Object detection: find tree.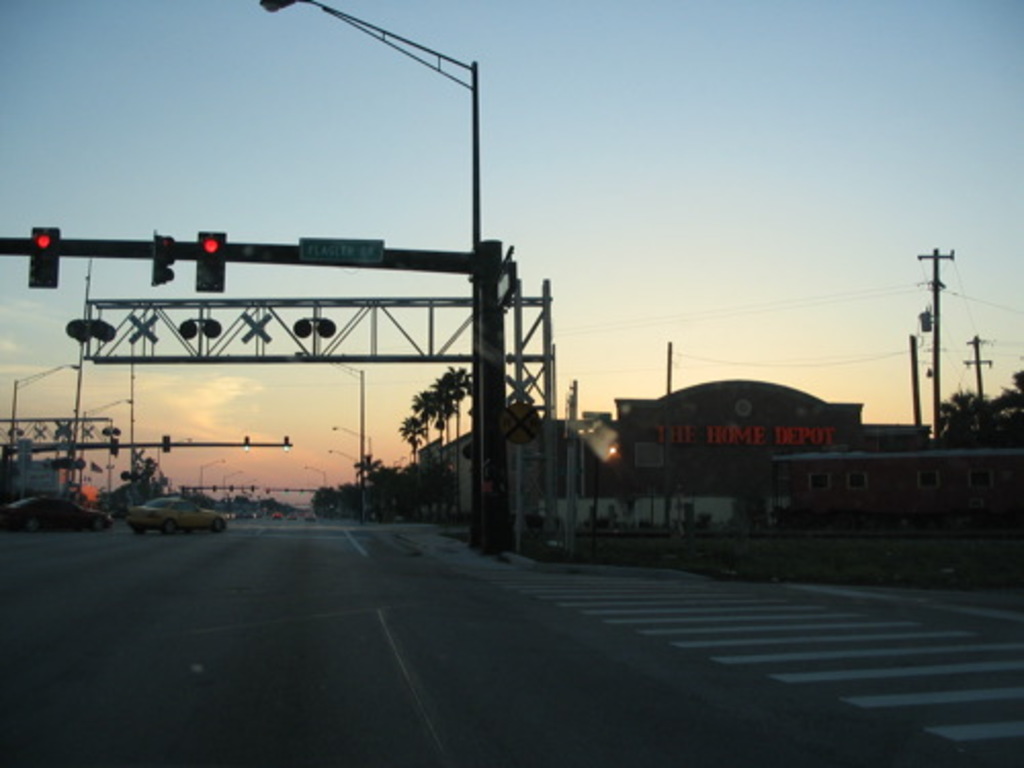
box(397, 393, 432, 502).
